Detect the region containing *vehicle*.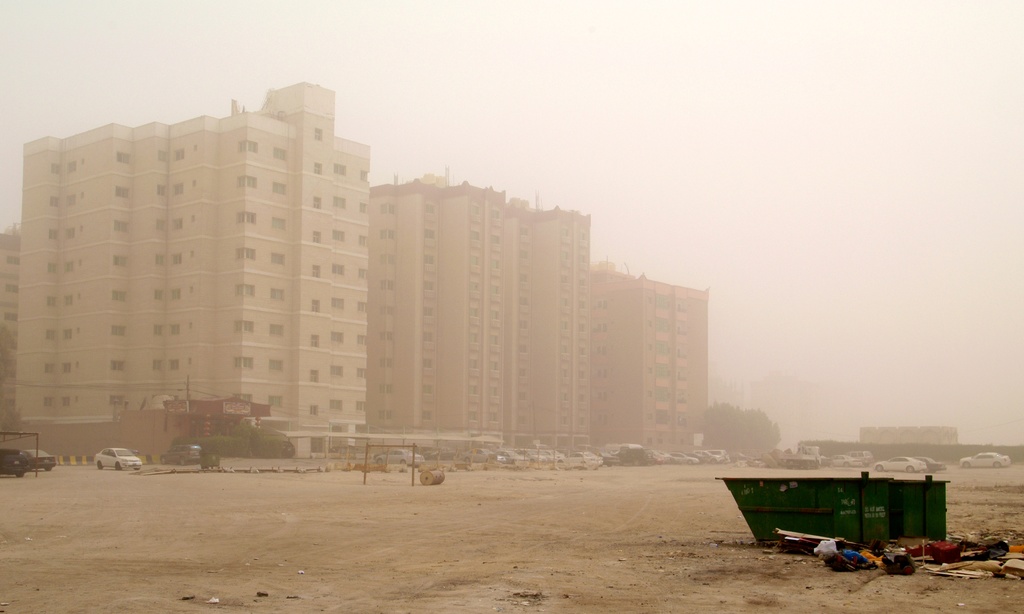
pyautogui.locateOnScreen(490, 442, 527, 462).
